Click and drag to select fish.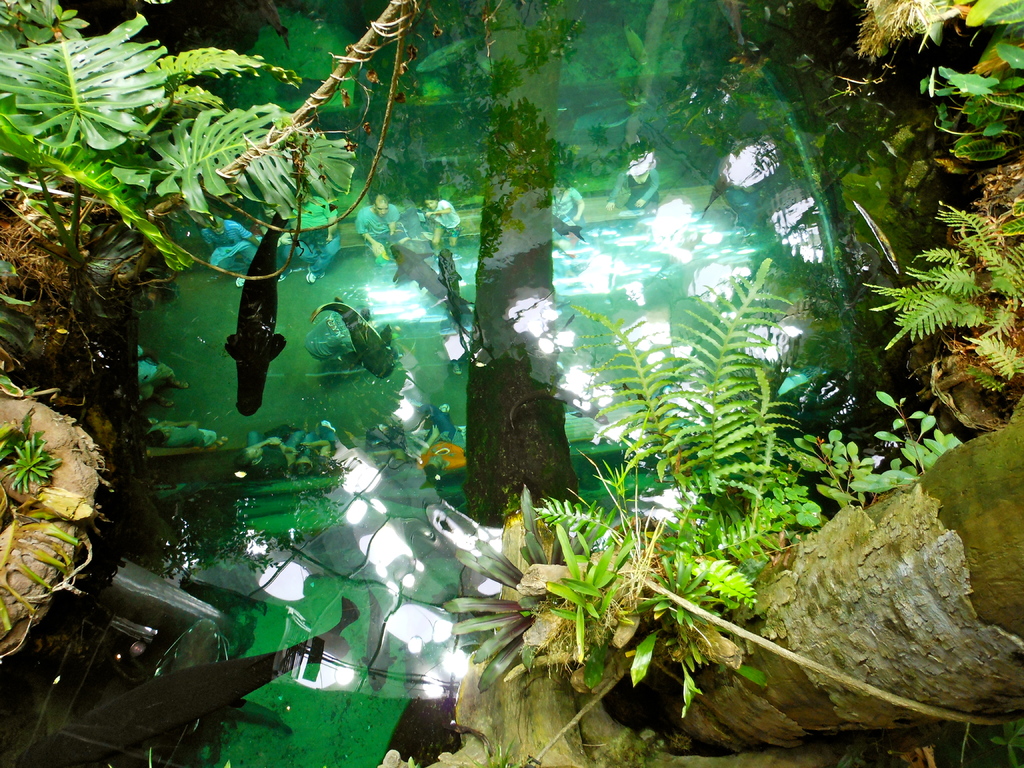
Selection: l=413, t=29, r=489, b=76.
